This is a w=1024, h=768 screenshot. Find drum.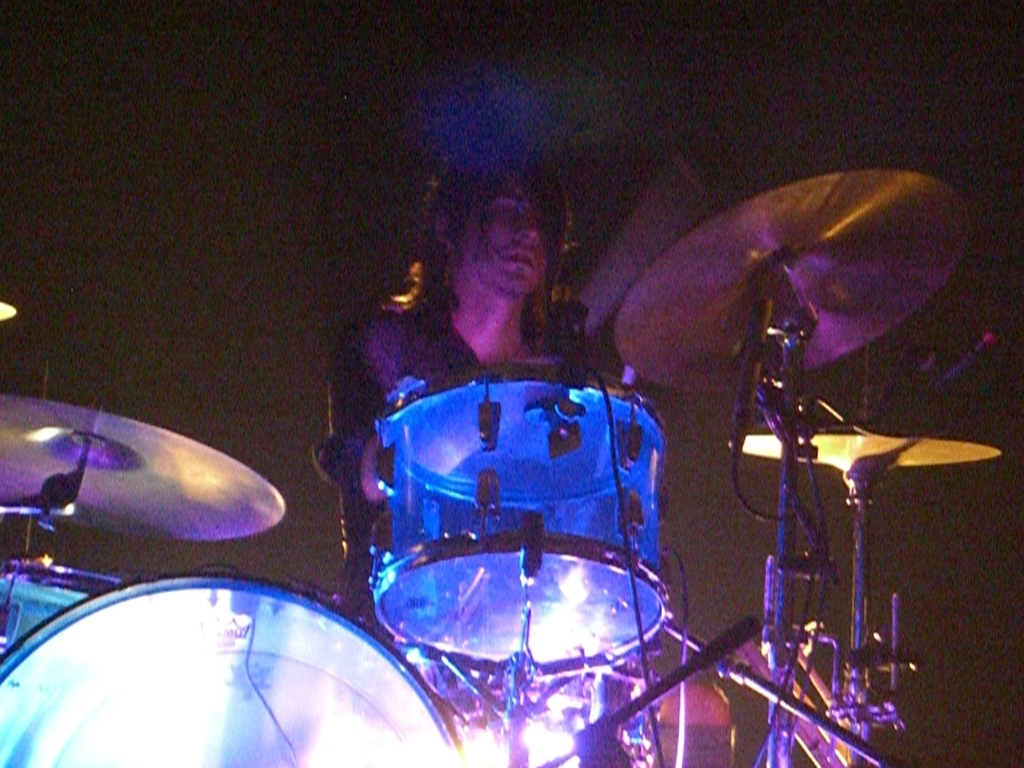
Bounding box: x1=401, y1=653, x2=653, y2=767.
